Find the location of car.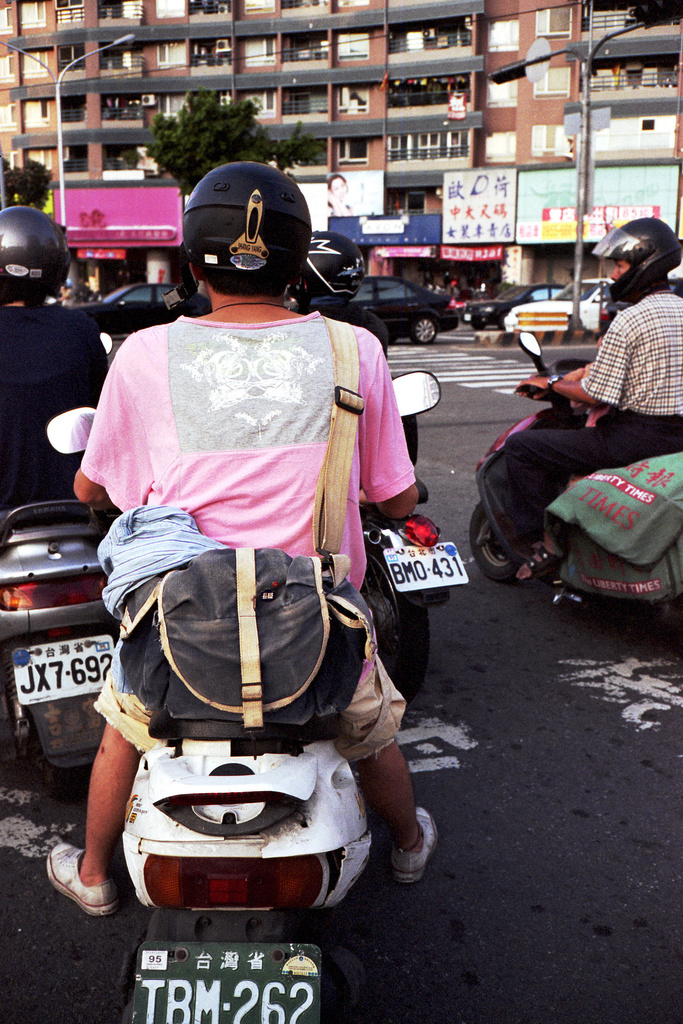
Location: rect(504, 278, 616, 332).
